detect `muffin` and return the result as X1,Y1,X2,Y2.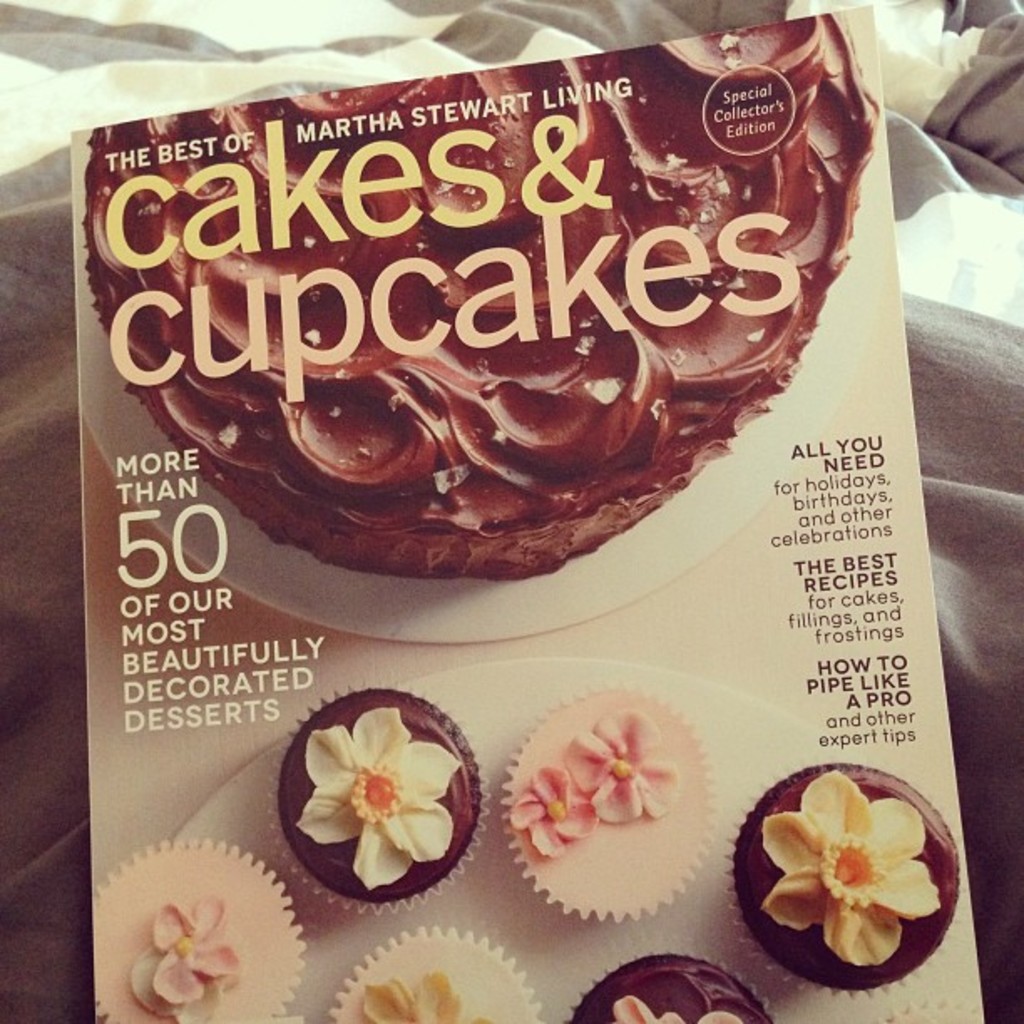
325,925,537,1022.
